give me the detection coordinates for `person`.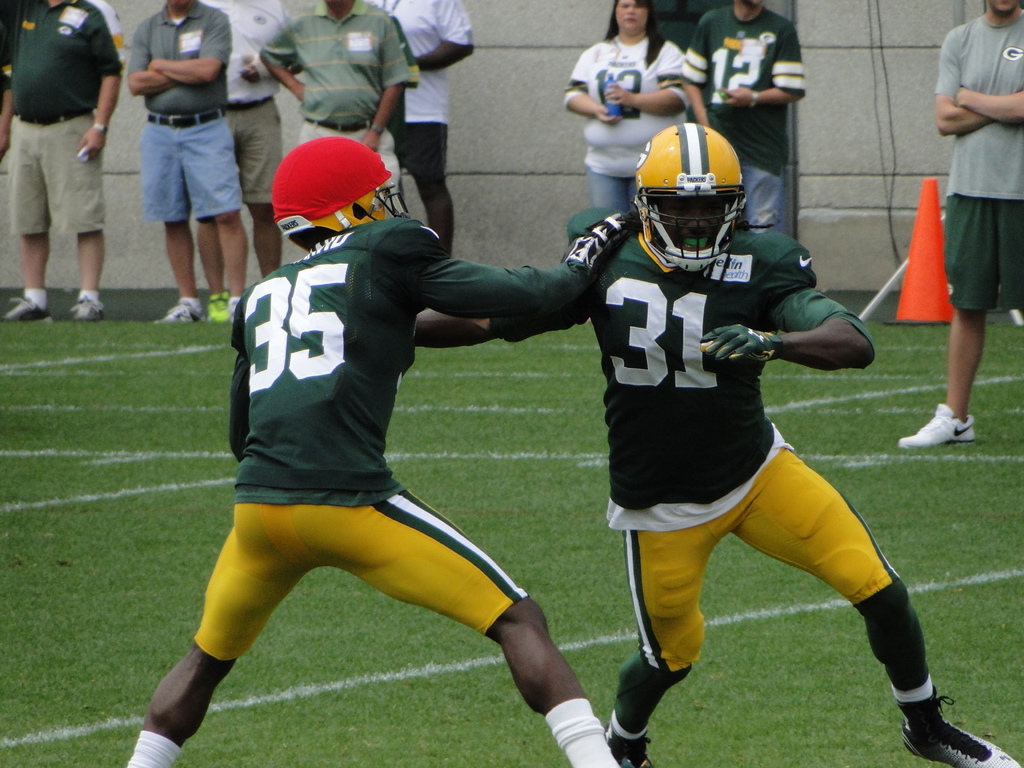
region(561, 0, 691, 212).
